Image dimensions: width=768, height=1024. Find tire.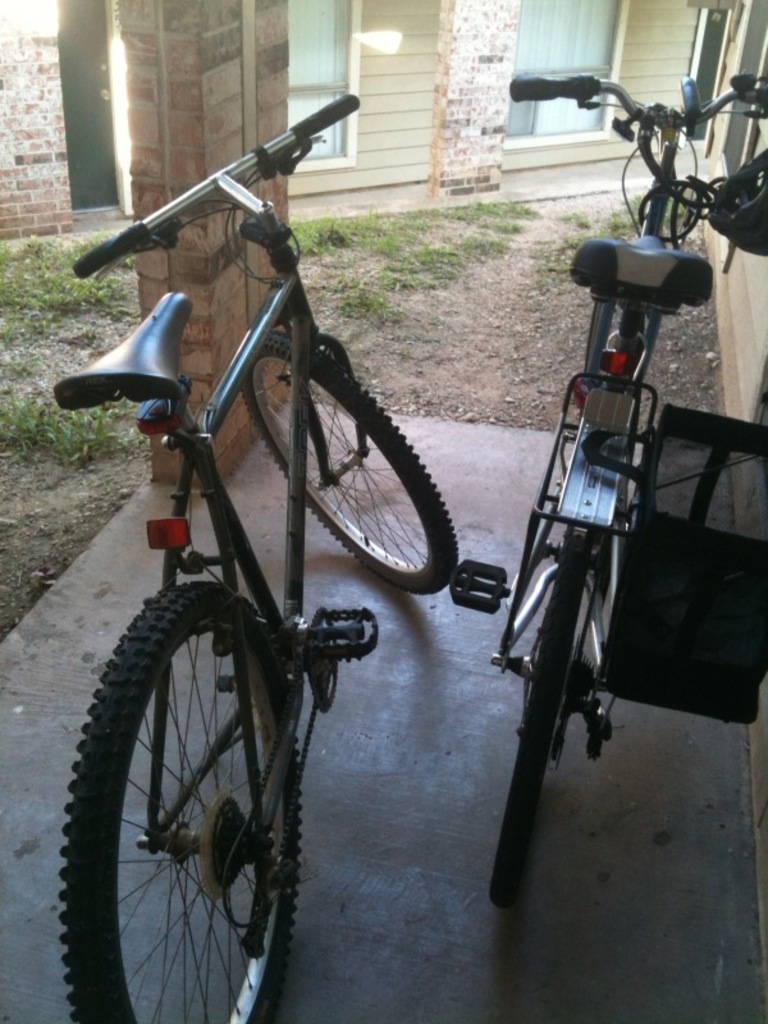
(69,590,293,1023).
